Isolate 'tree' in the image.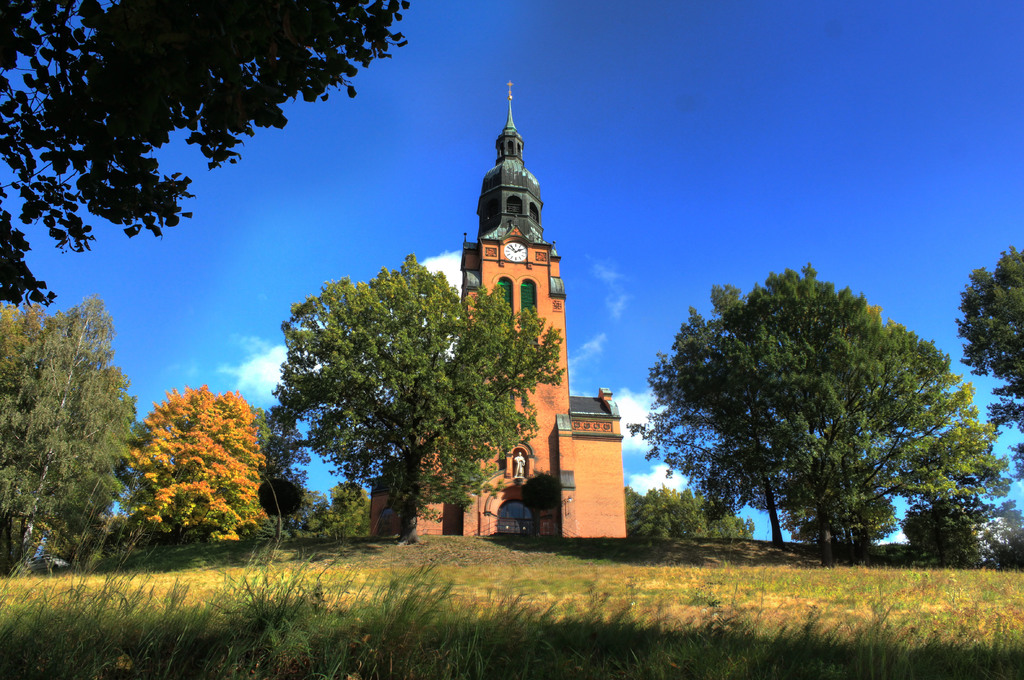
Isolated region: 0/292/134/568.
